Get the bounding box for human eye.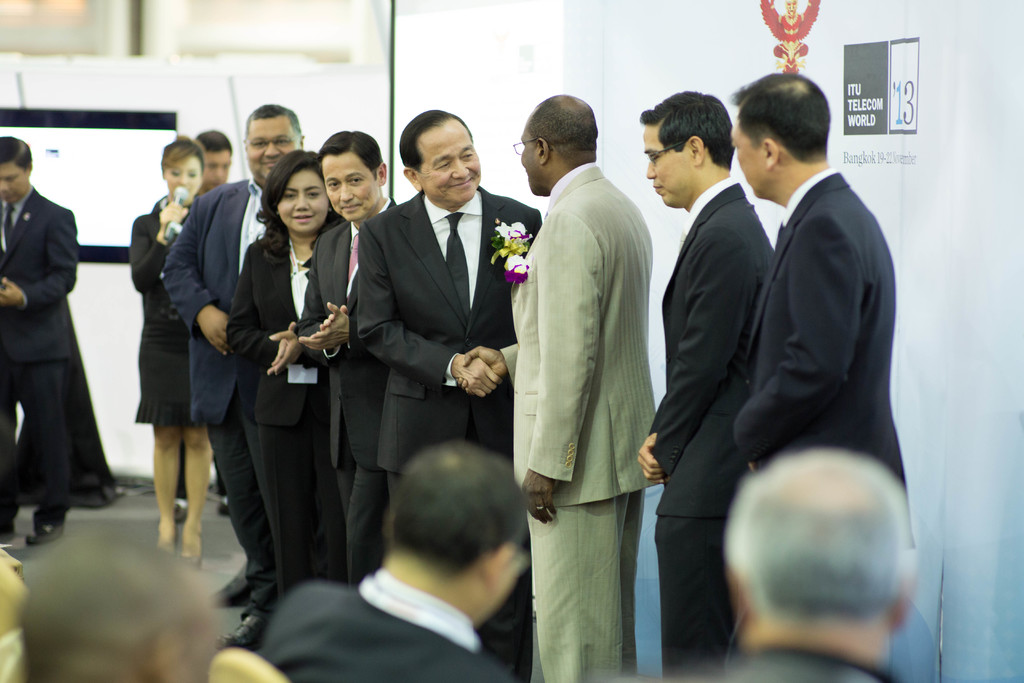
345:177:365:187.
